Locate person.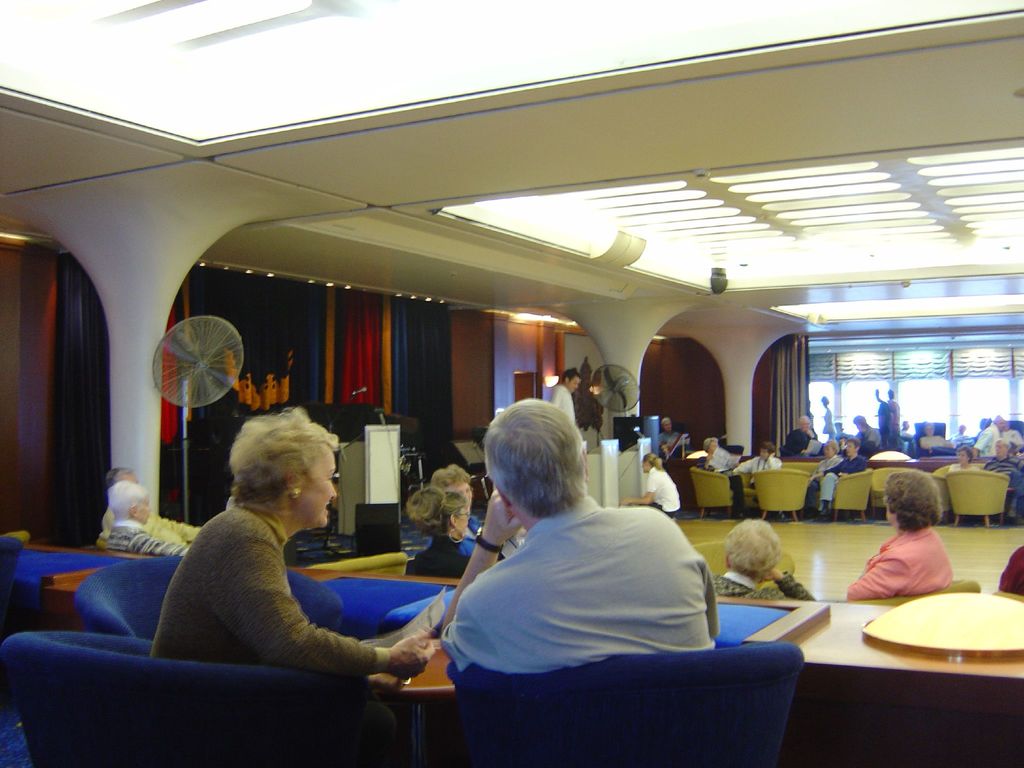
Bounding box: select_region(899, 414, 917, 457).
